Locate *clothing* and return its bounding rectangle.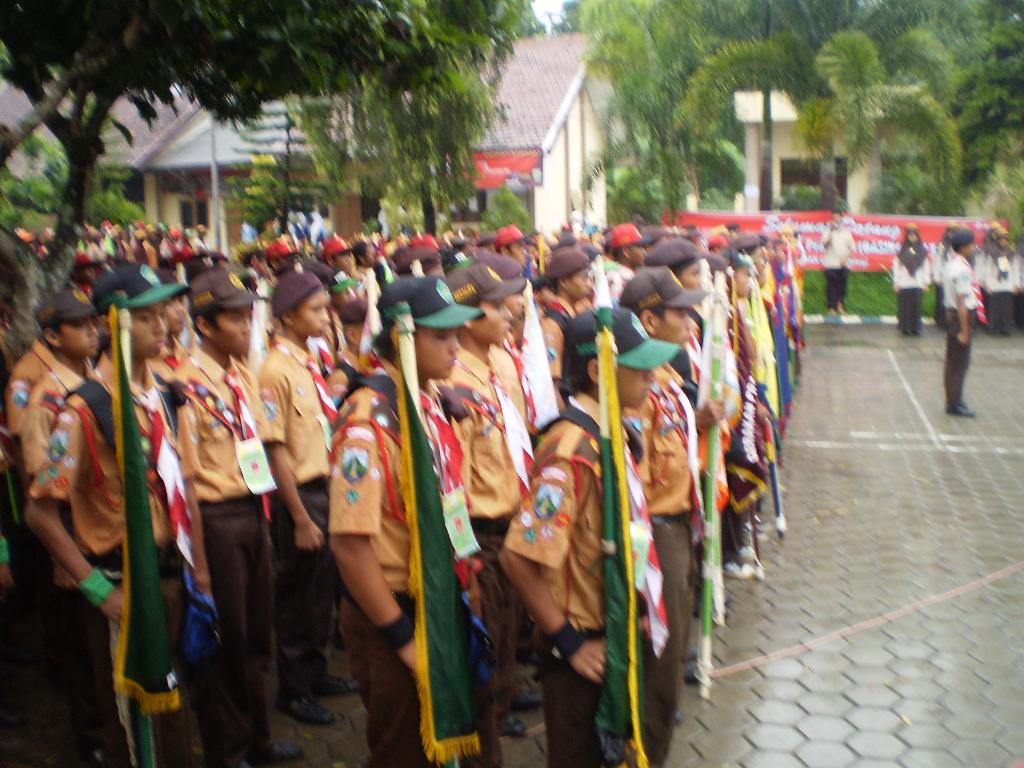
crop(17, 317, 96, 518).
